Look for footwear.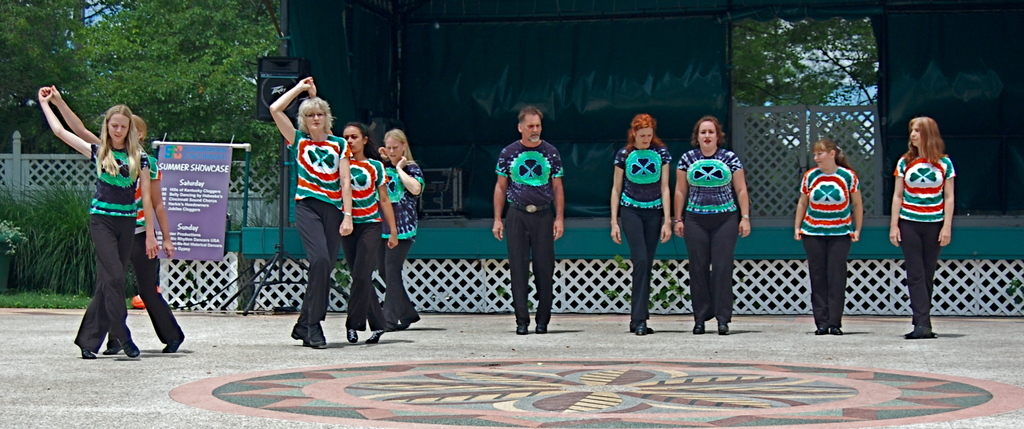
Found: locate(829, 325, 845, 335).
